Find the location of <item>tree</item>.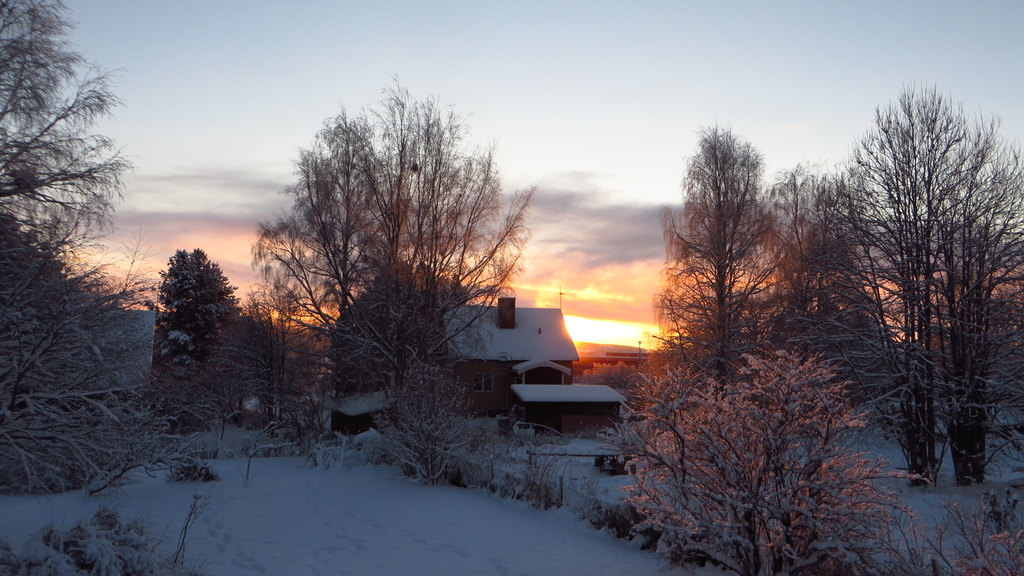
Location: [left=824, top=63, right=1007, bottom=503].
